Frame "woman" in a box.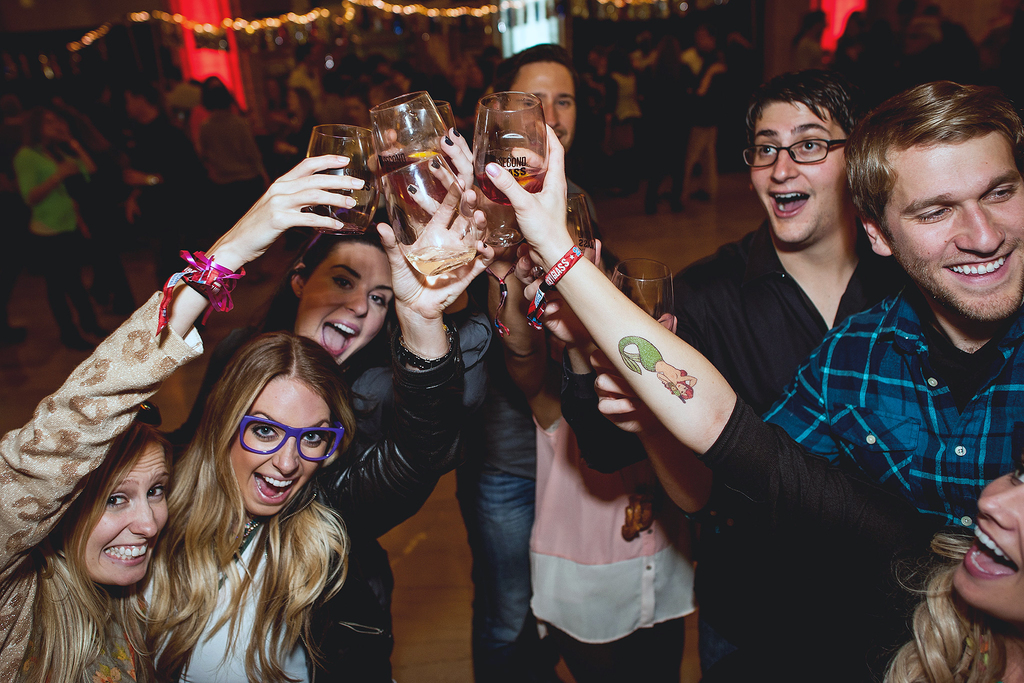
bbox=(637, 33, 731, 219).
